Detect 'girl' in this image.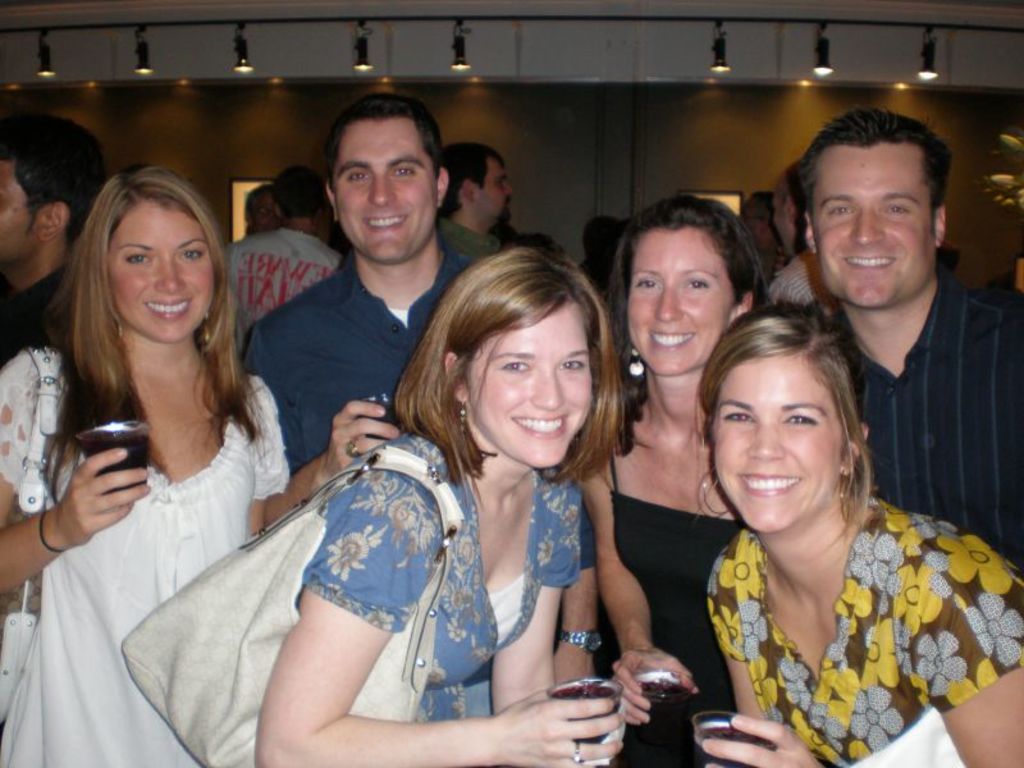
Detection: (x1=577, y1=195, x2=774, y2=767).
